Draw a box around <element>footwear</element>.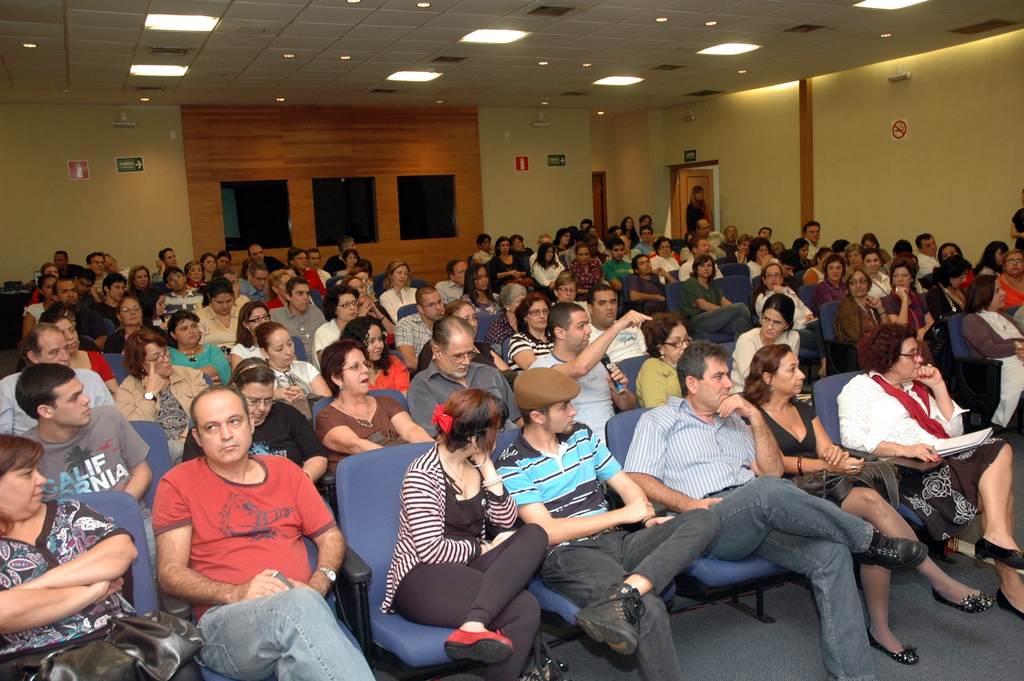
[856,530,929,573].
